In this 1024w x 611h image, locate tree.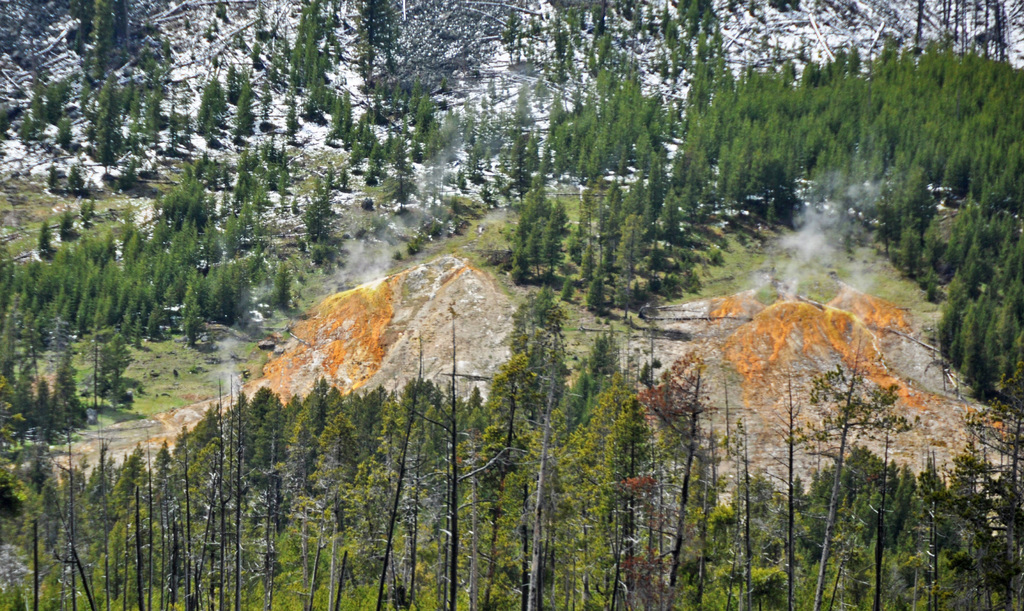
Bounding box: 391/139/413/180.
